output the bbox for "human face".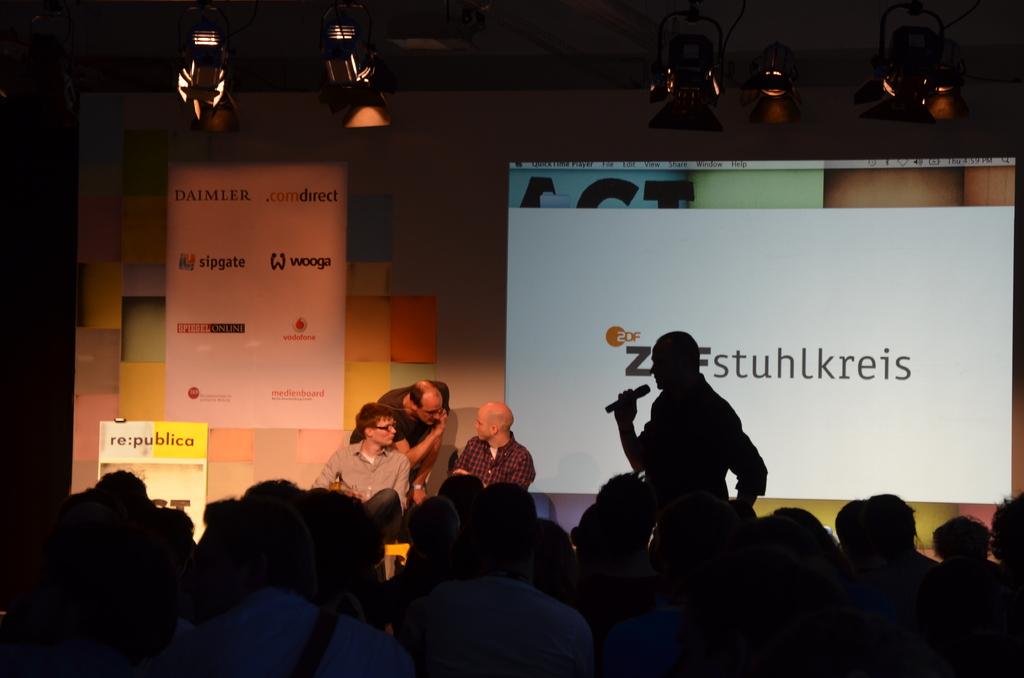
region(416, 395, 446, 426).
